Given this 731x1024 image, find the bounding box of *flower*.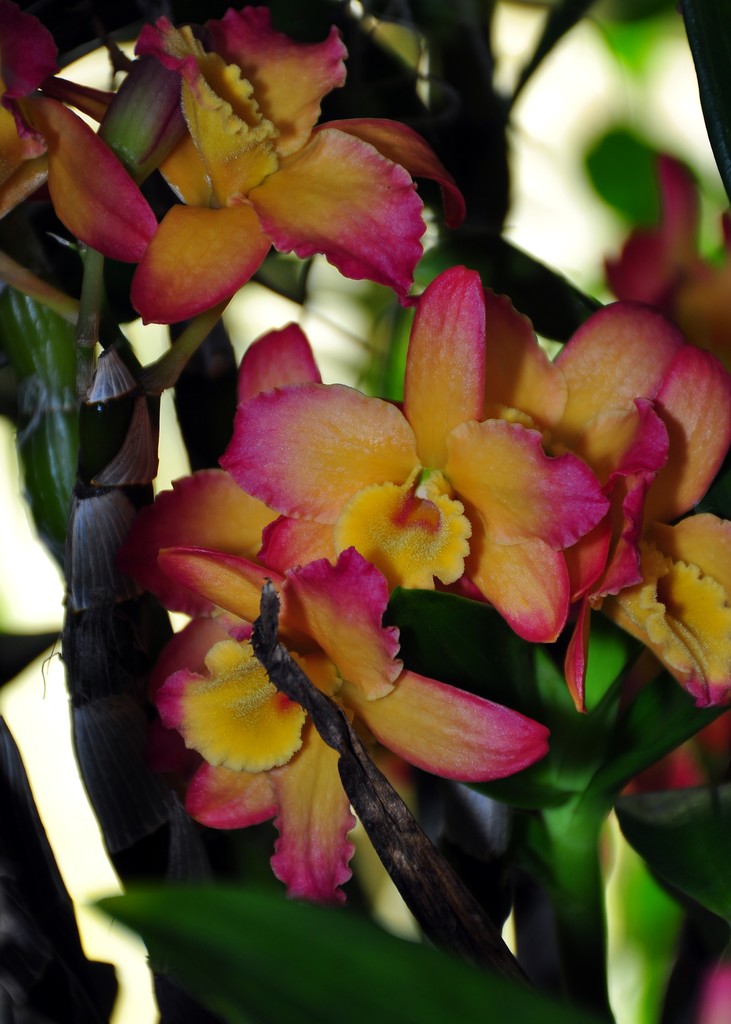
rect(148, 525, 543, 851).
